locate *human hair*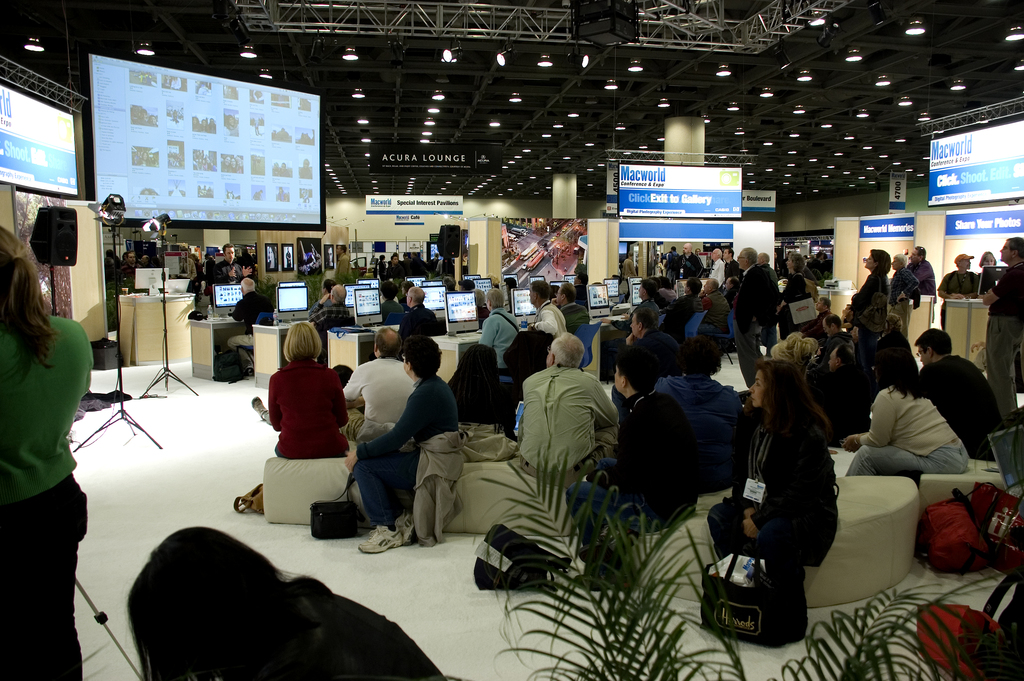
411,284,426,304
